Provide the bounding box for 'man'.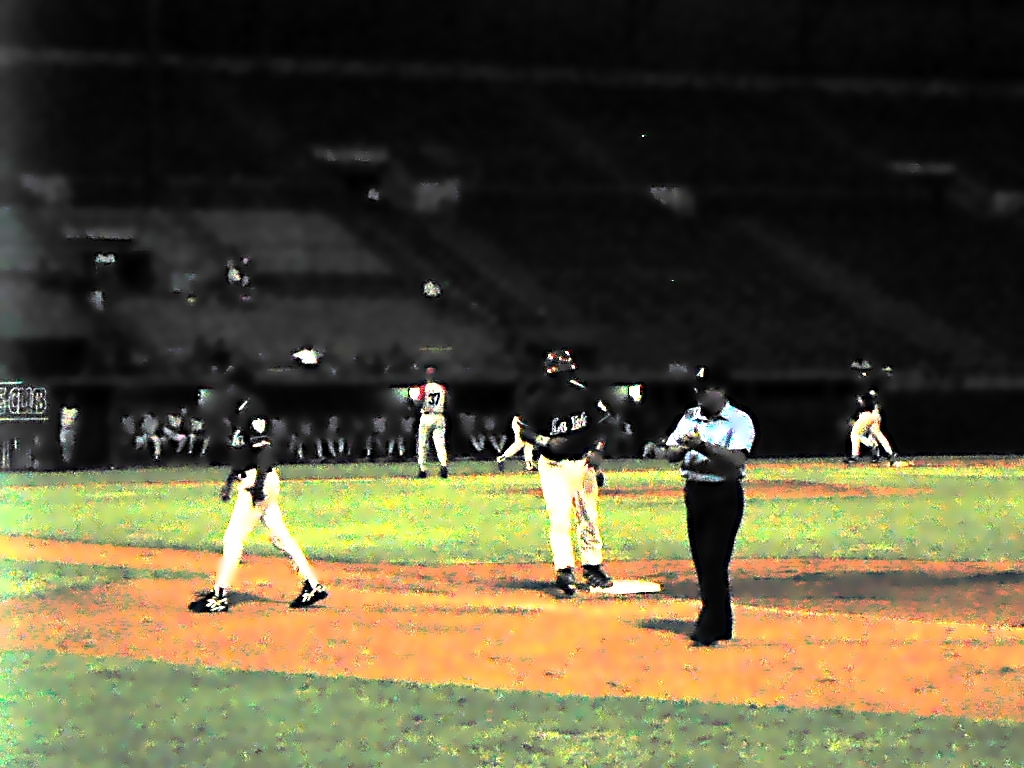
{"left": 412, "top": 366, "right": 448, "bottom": 475}.
